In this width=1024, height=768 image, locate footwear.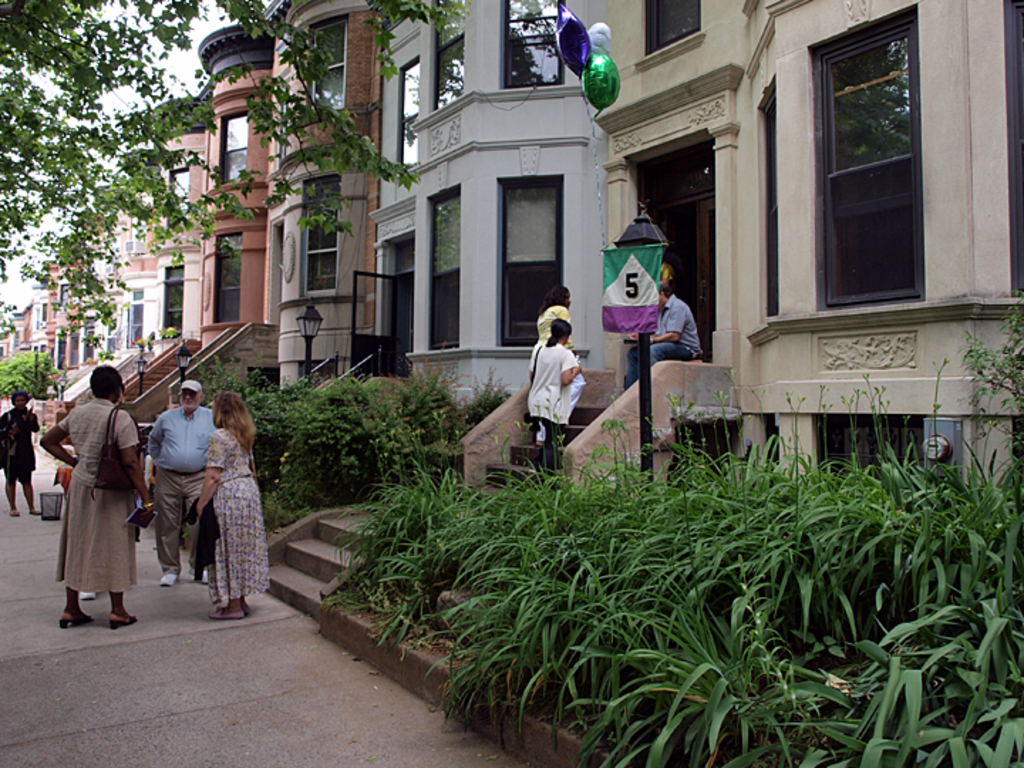
Bounding box: region(161, 569, 178, 587).
